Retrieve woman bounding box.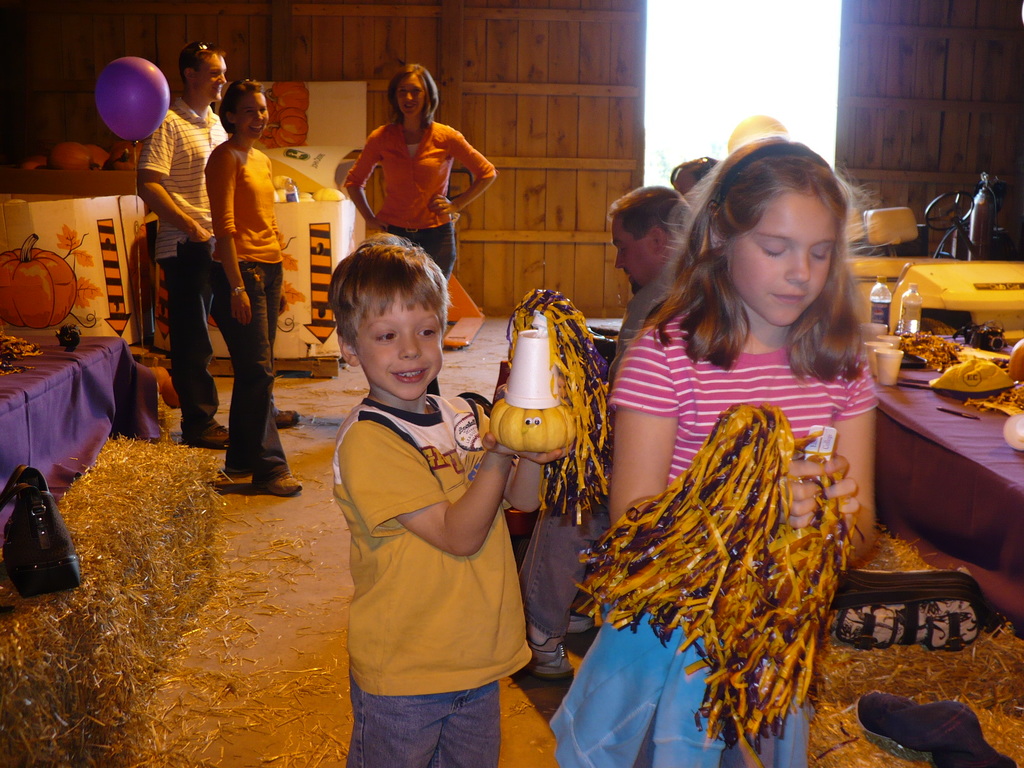
Bounding box: 179, 74, 282, 497.
